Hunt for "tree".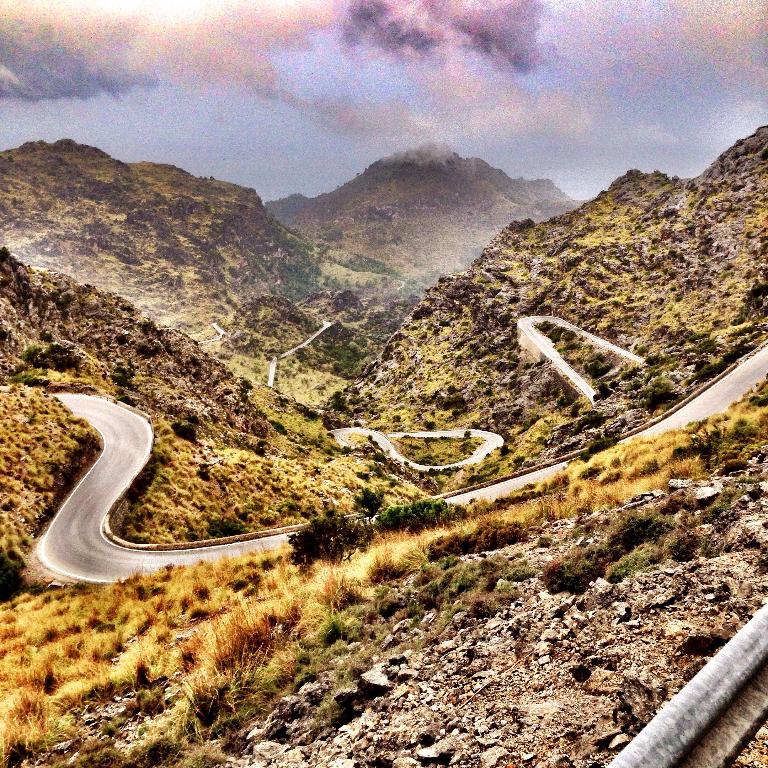
Hunted down at bbox=(378, 503, 459, 530).
